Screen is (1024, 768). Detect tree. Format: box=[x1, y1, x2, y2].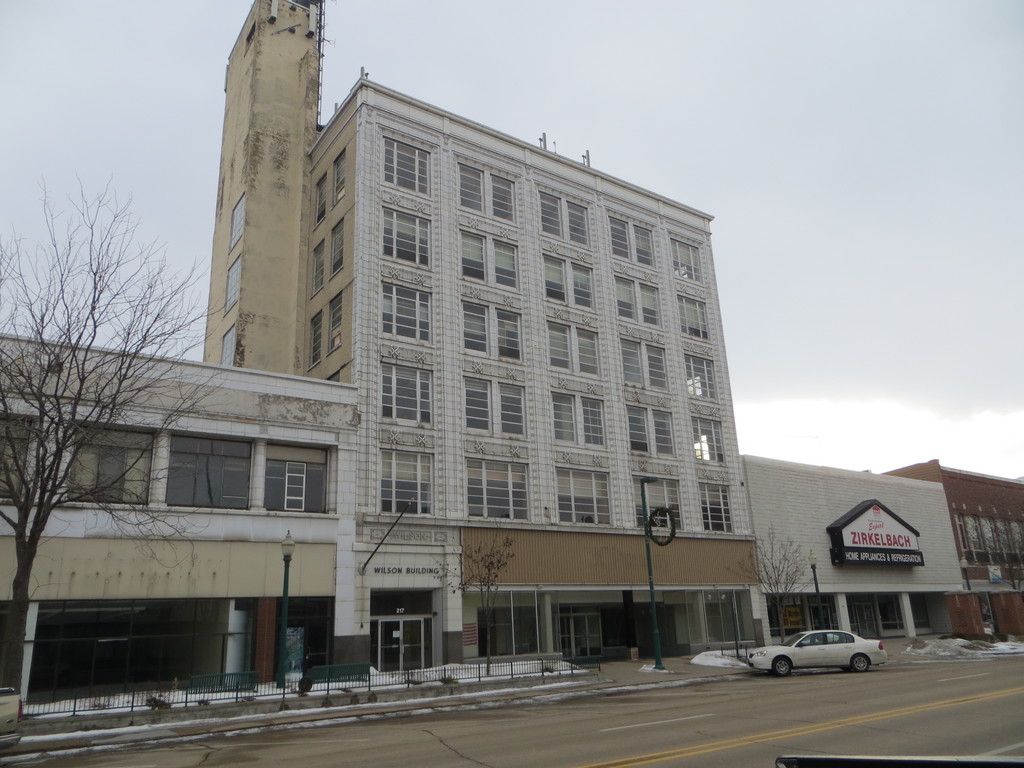
box=[0, 164, 244, 722].
